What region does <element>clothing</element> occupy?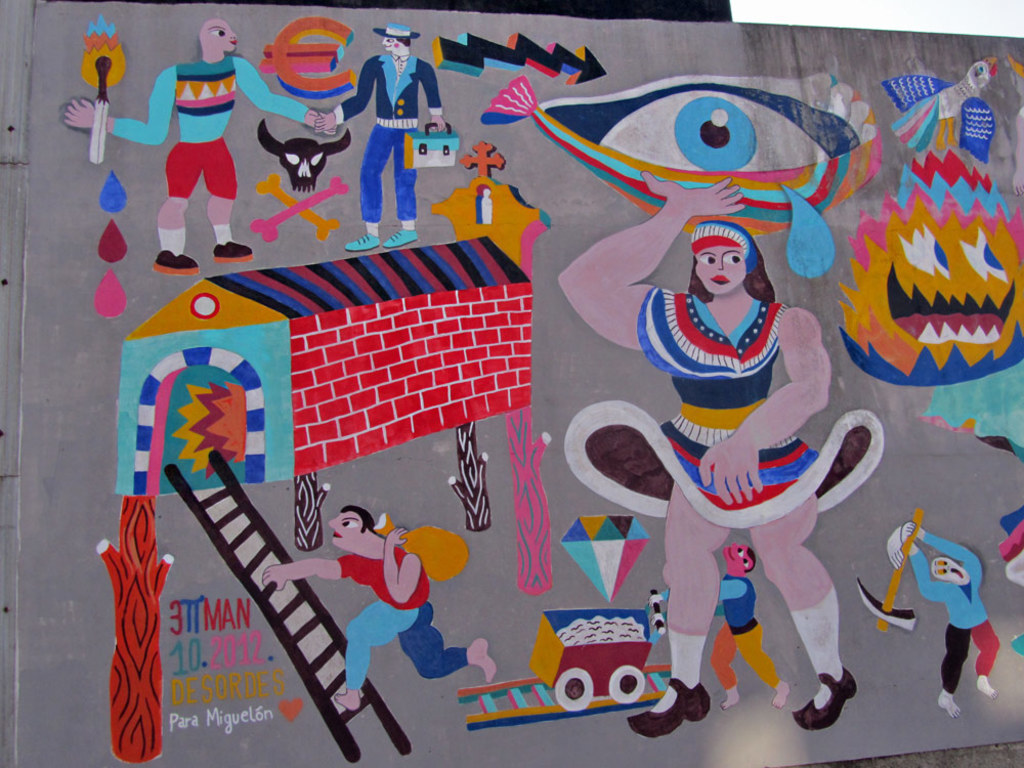
[left=654, top=578, right=778, bottom=692].
